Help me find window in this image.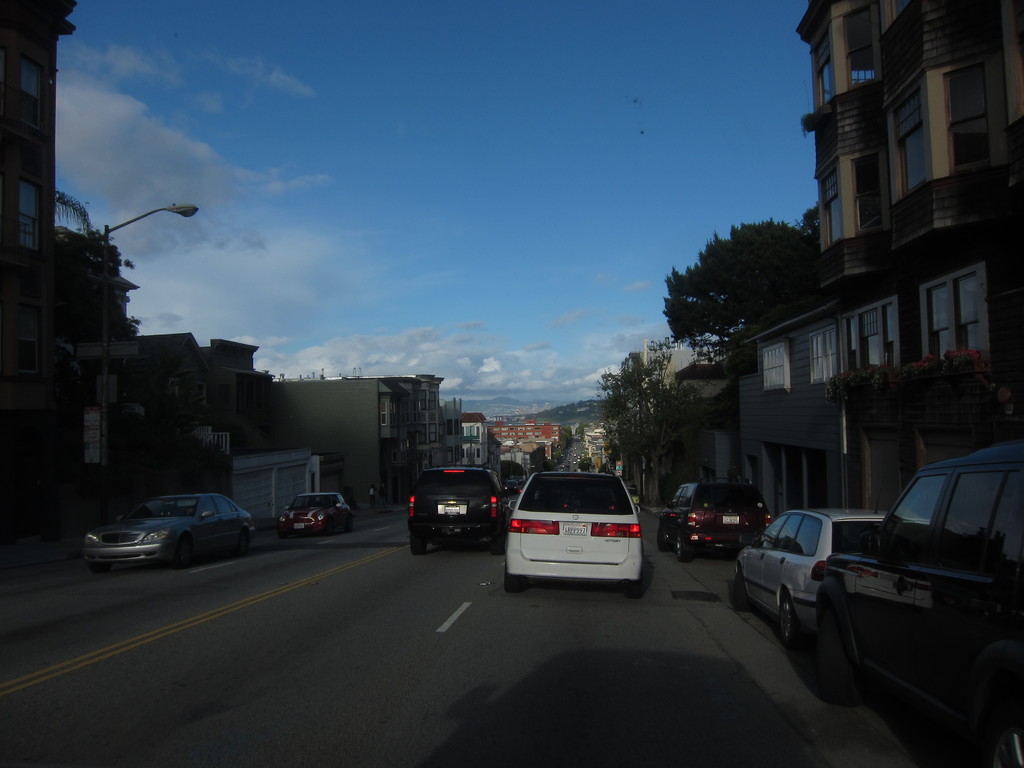
Found it: <box>819,172,844,249</box>.
